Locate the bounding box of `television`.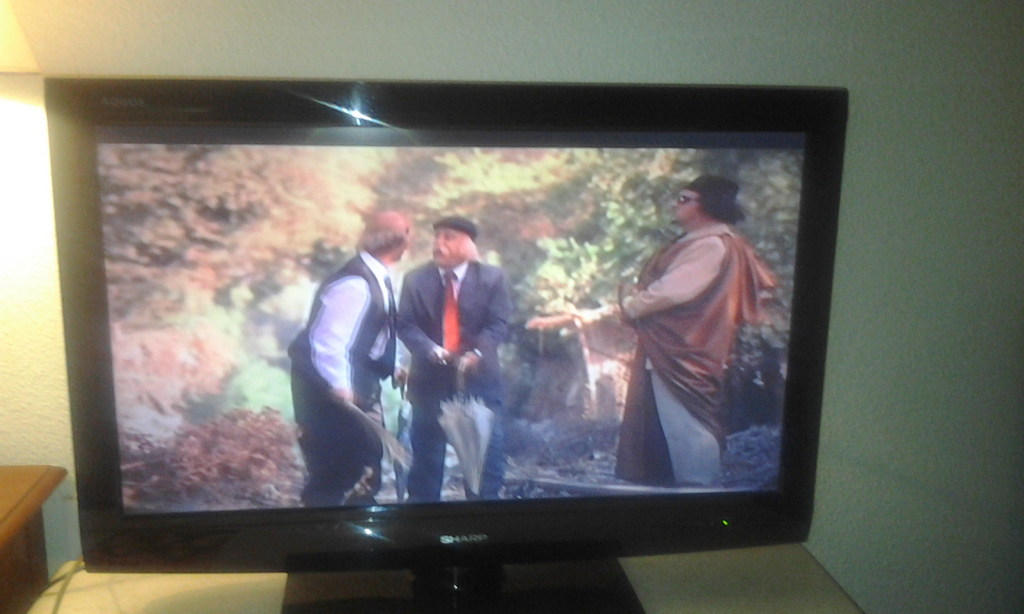
Bounding box: bbox=(43, 77, 847, 613).
